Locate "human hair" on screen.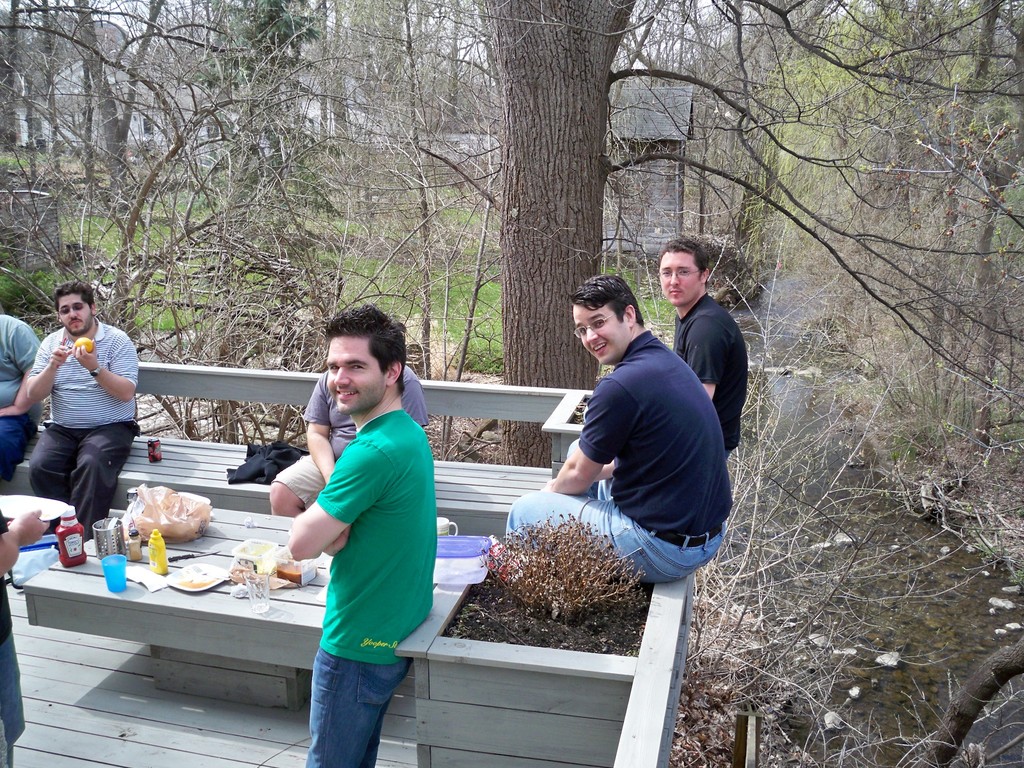
On screen at 660:239:709:285.
